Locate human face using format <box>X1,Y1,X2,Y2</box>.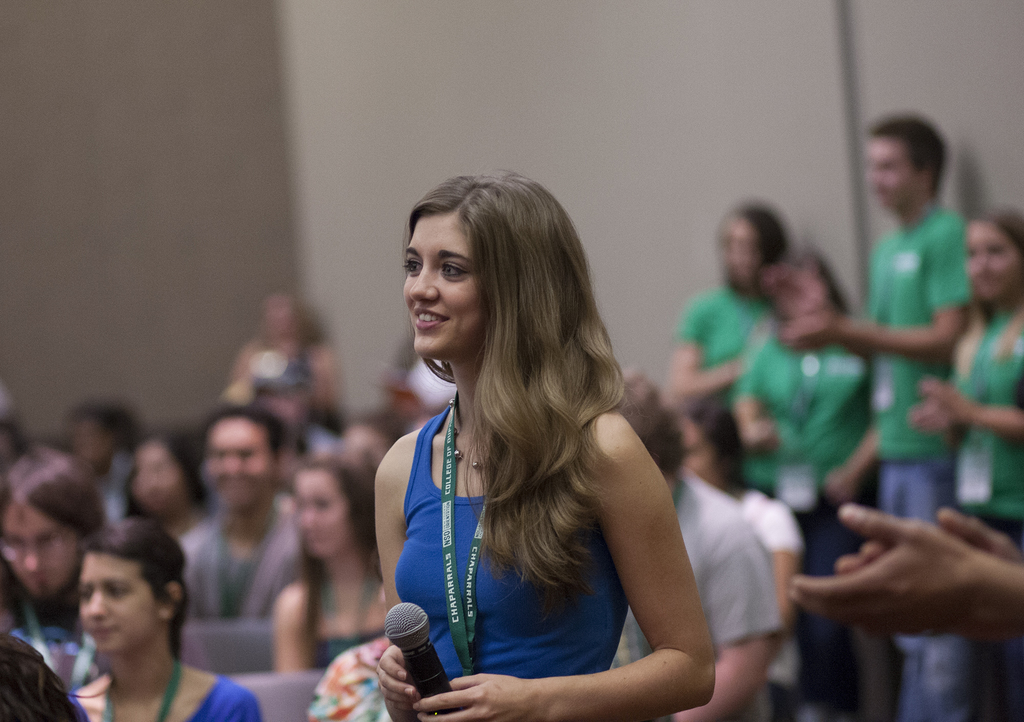
<box>867,136,920,211</box>.
